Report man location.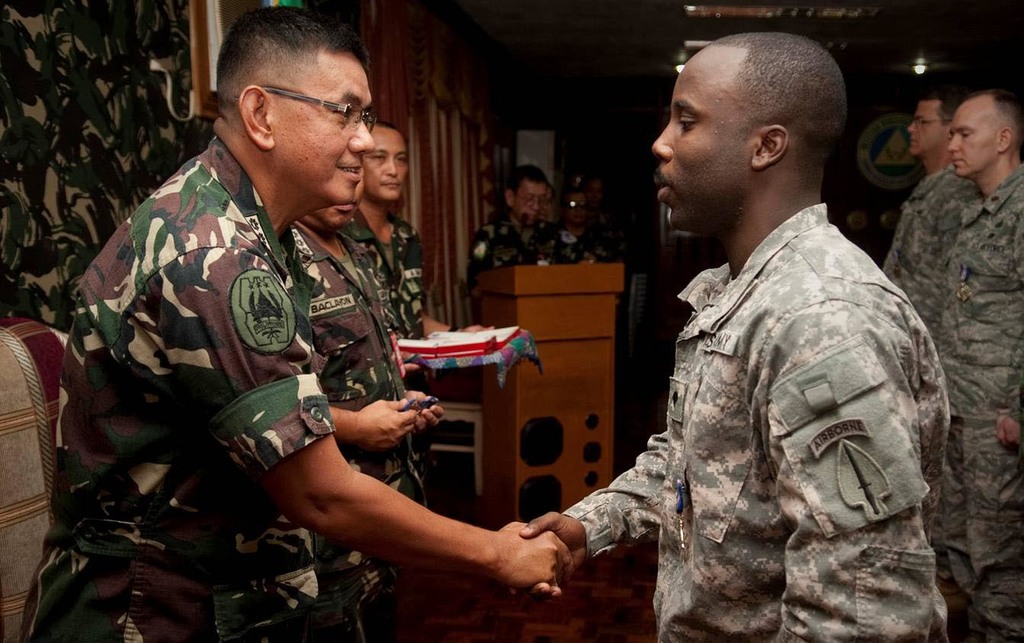
Report: select_region(340, 117, 495, 642).
